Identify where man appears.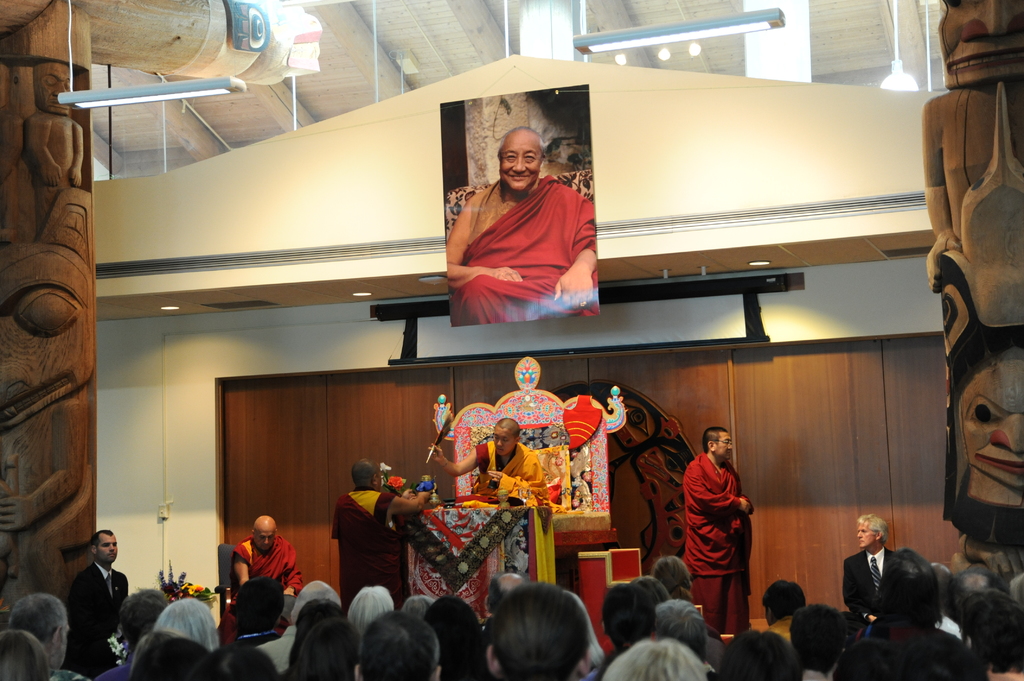
Appears at <region>447, 127, 601, 328</region>.
